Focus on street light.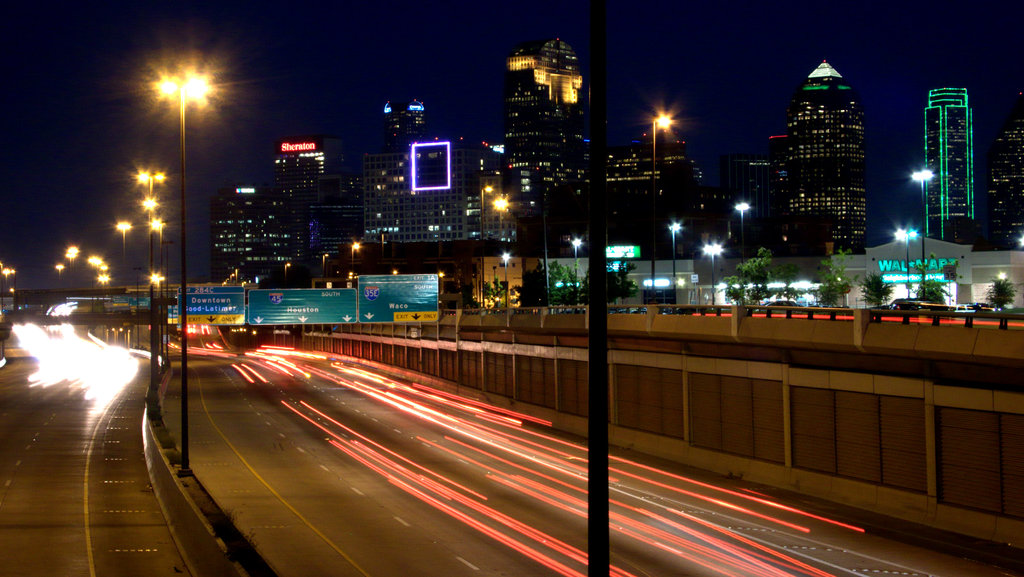
Focused at [113, 215, 134, 282].
